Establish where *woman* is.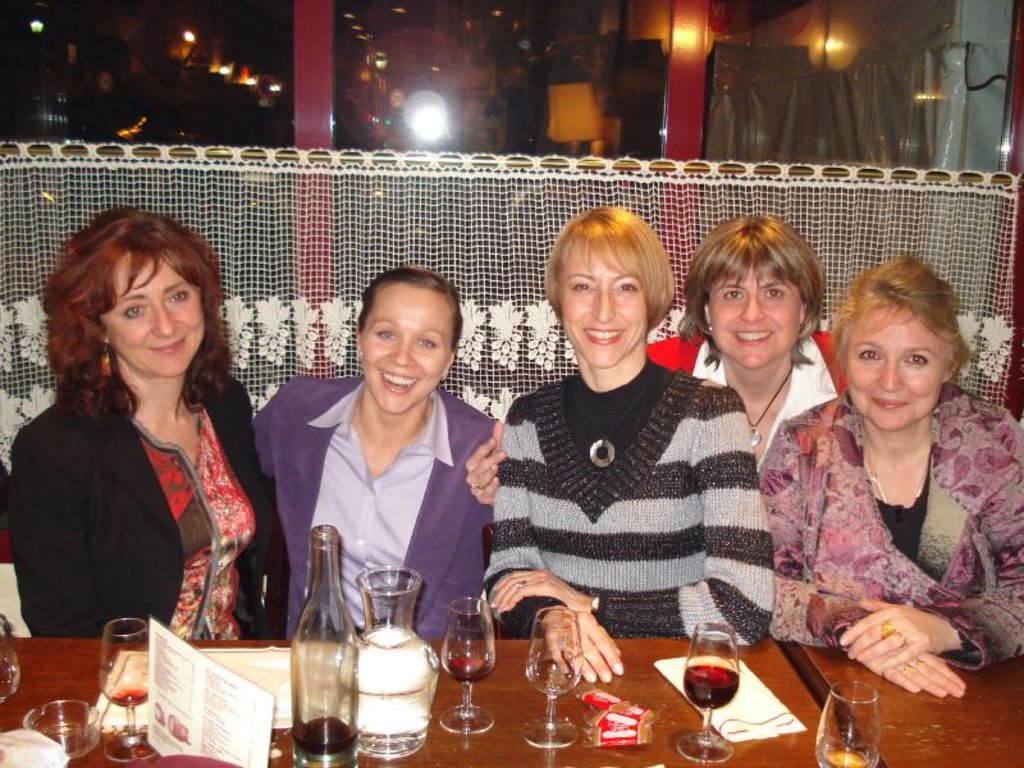
Established at [247,265,497,641].
